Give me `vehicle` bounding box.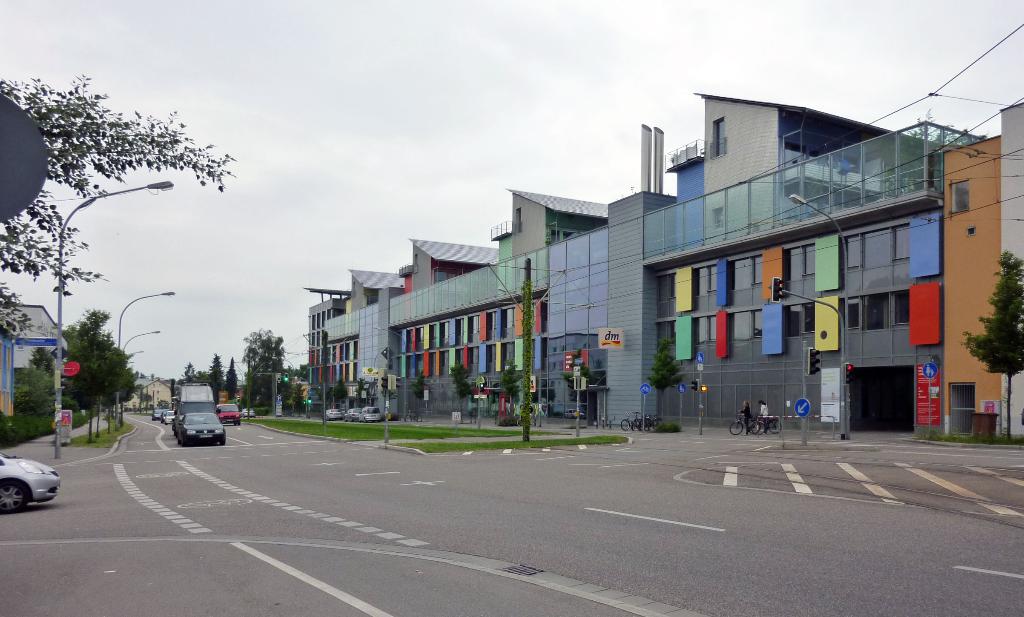
(left=345, top=407, right=361, bottom=420).
